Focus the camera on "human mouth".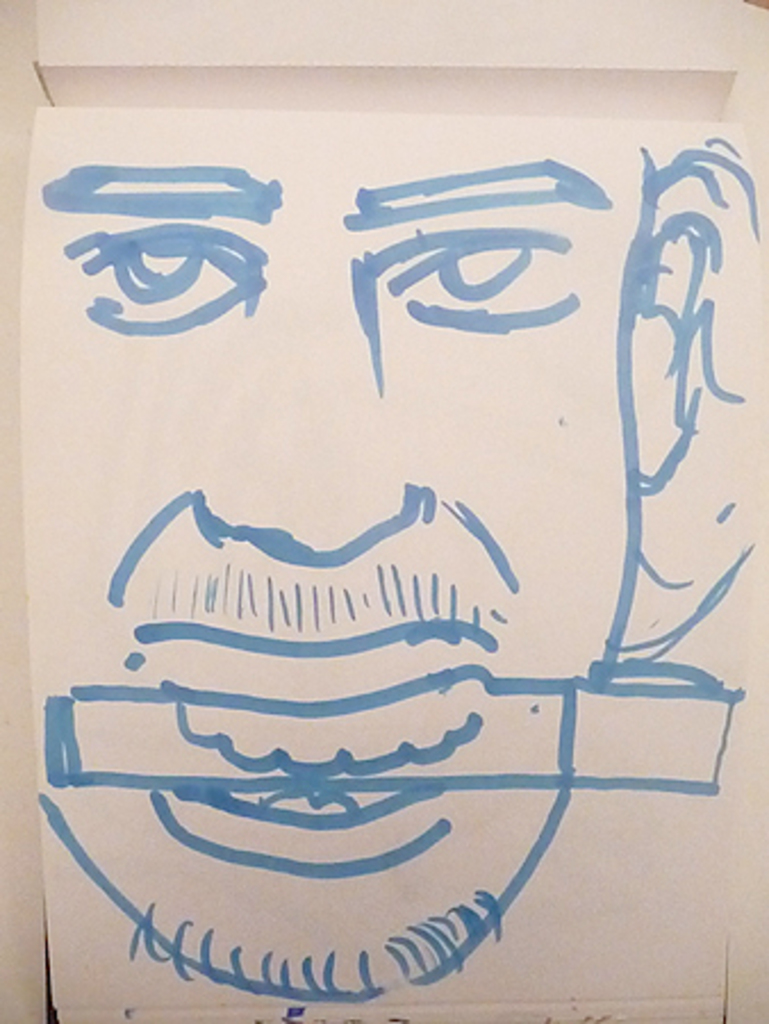
Focus region: x1=132 y1=621 x2=494 y2=783.
